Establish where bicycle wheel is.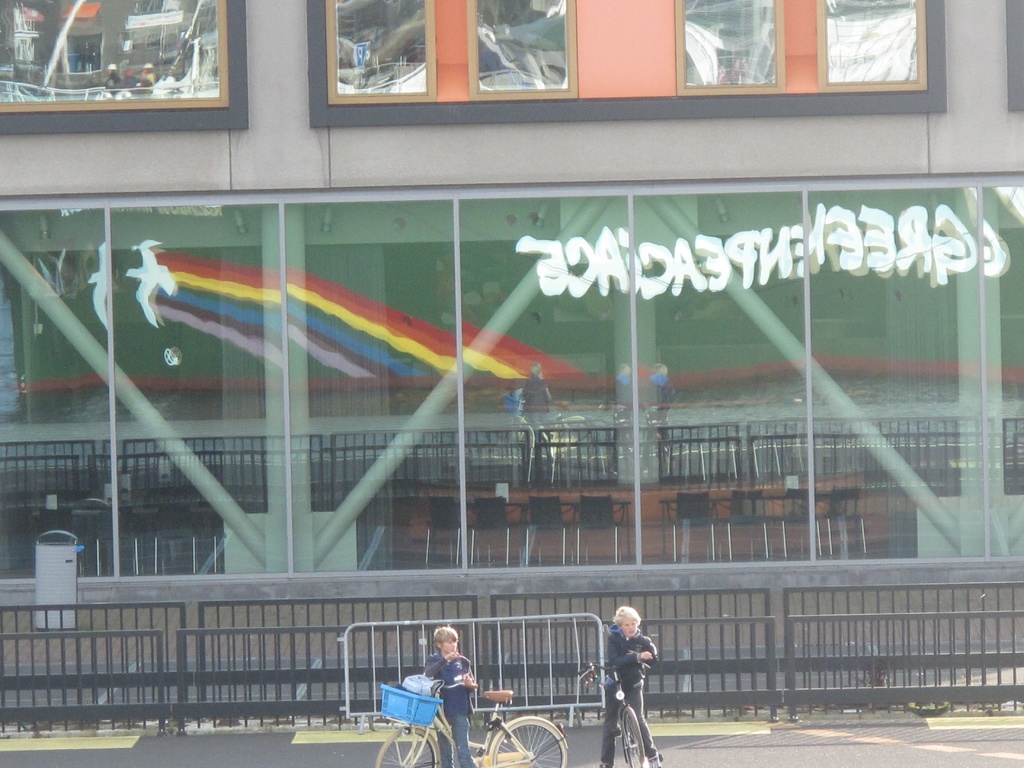
Established at x1=623, y1=703, x2=649, y2=767.
